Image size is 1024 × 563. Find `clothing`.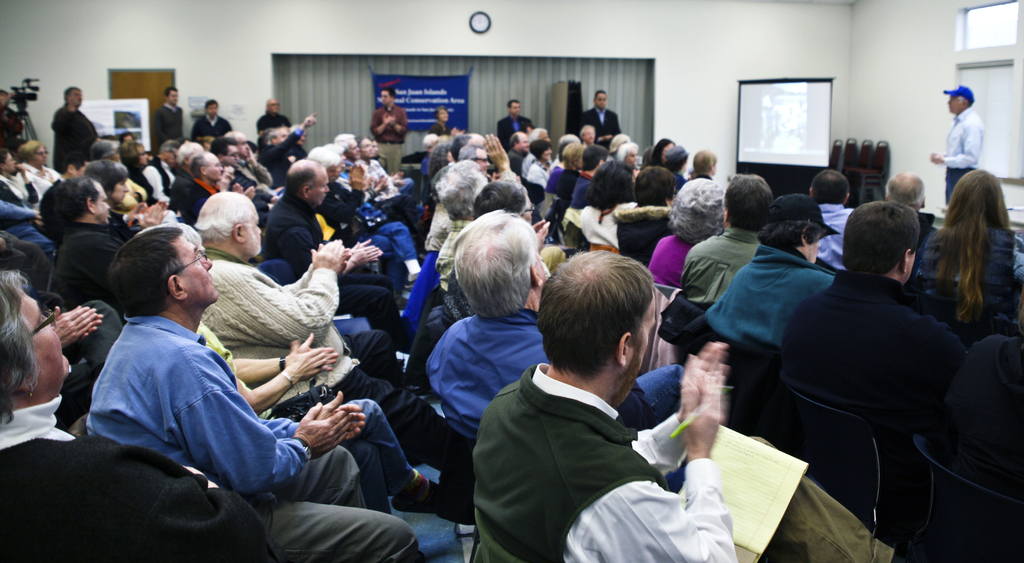
pyautogui.locateOnScreen(495, 113, 532, 152).
